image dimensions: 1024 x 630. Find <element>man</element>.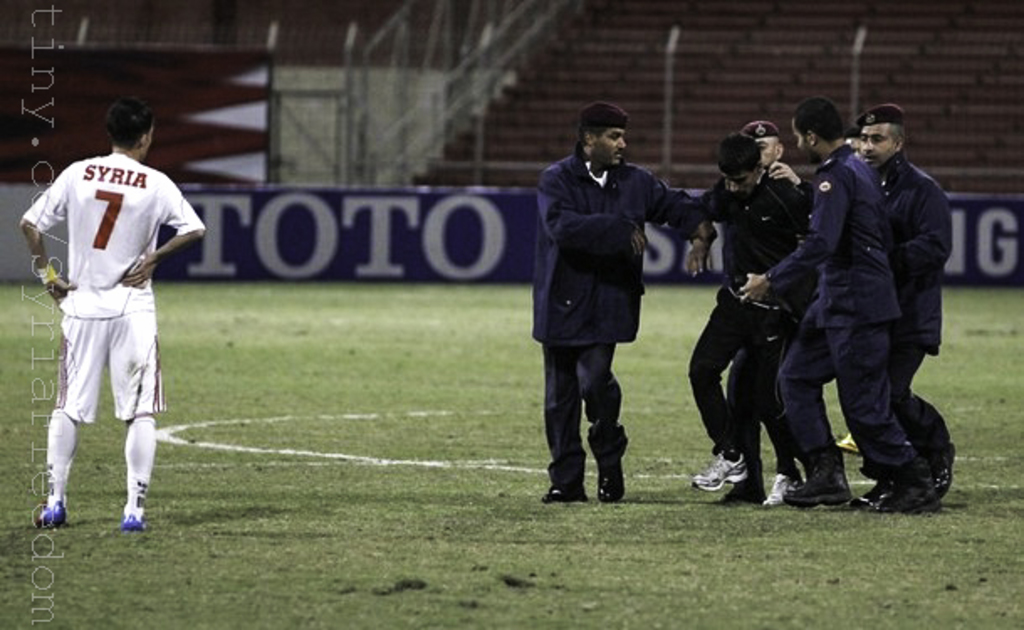
x1=675 y1=129 x2=814 y2=501.
